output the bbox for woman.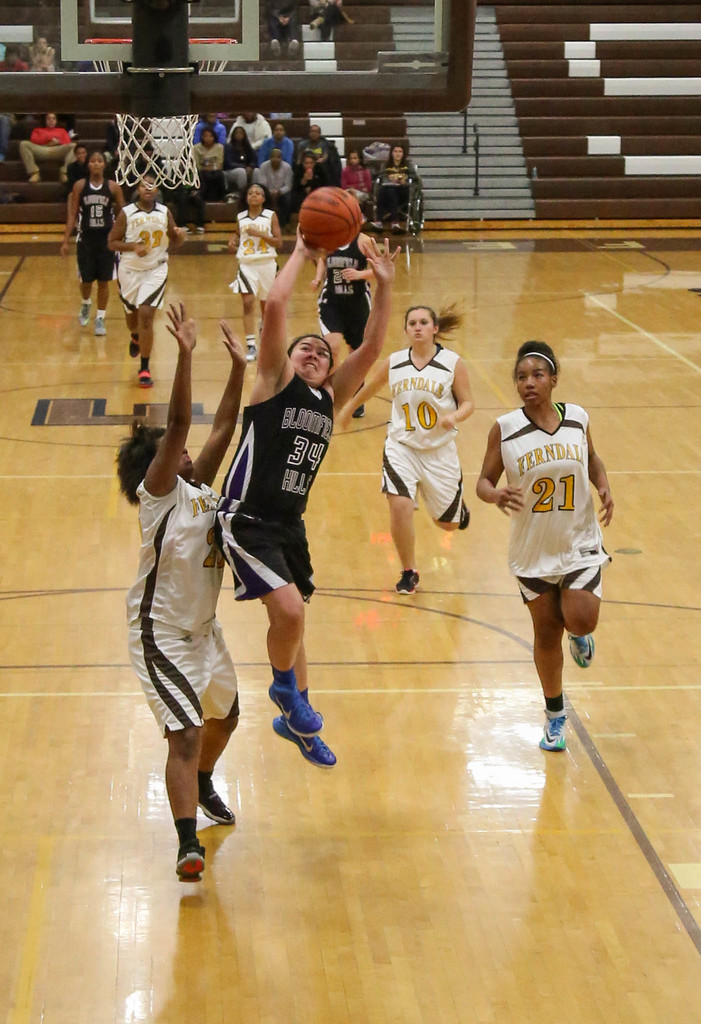
locate(222, 129, 263, 195).
